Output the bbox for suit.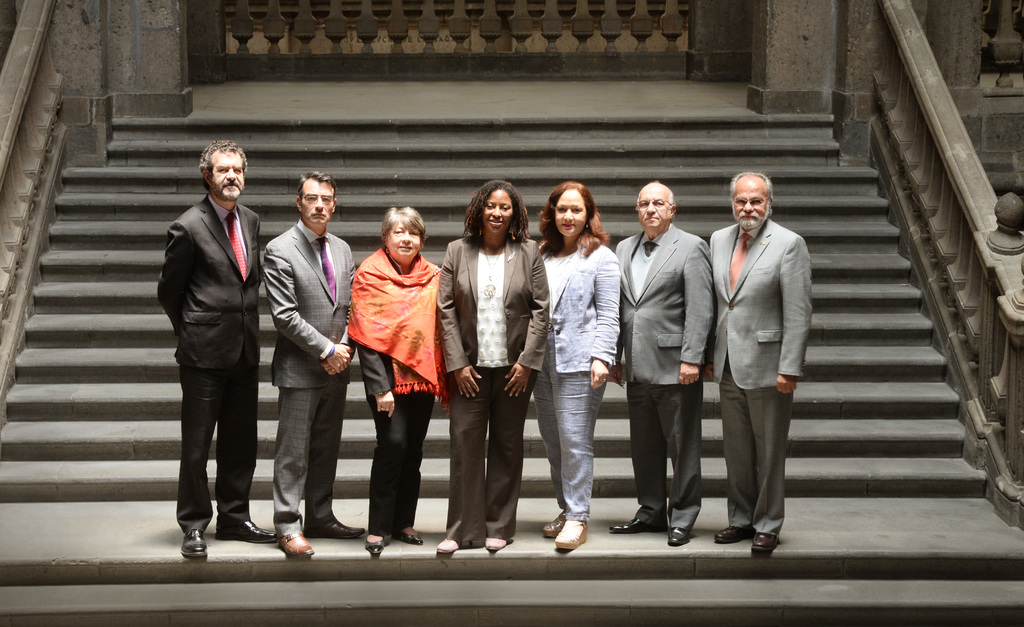
[left=610, top=222, right=717, bottom=530].
